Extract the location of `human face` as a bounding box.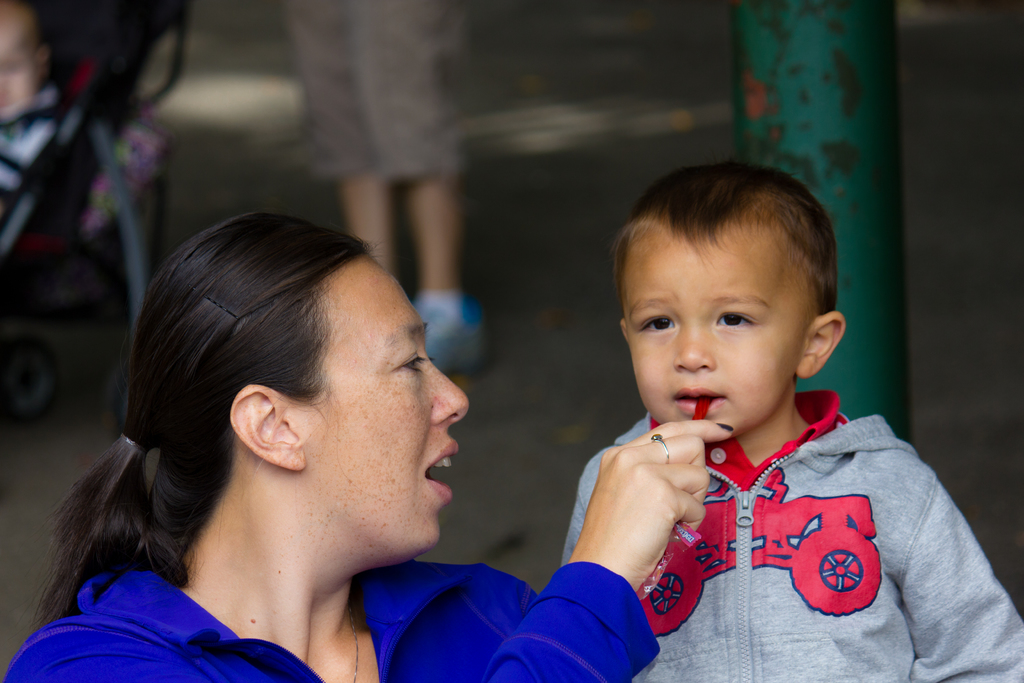
bbox(303, 261, 475, 556).
